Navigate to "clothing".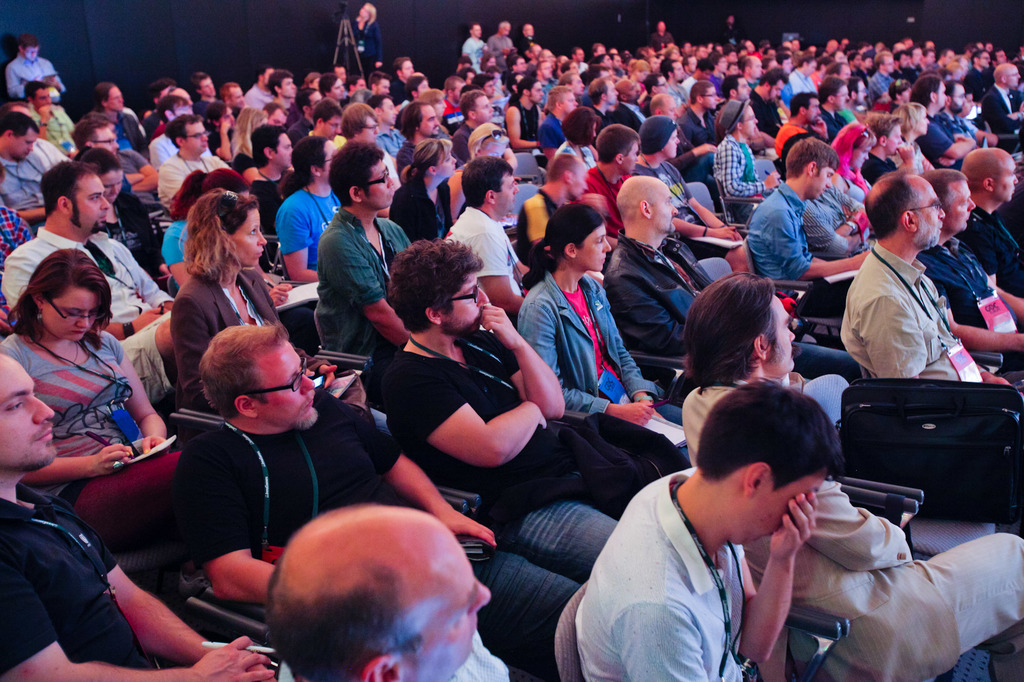
Navigation target: pyautogui.locateOnScreen(161, 256, 316, 393).
